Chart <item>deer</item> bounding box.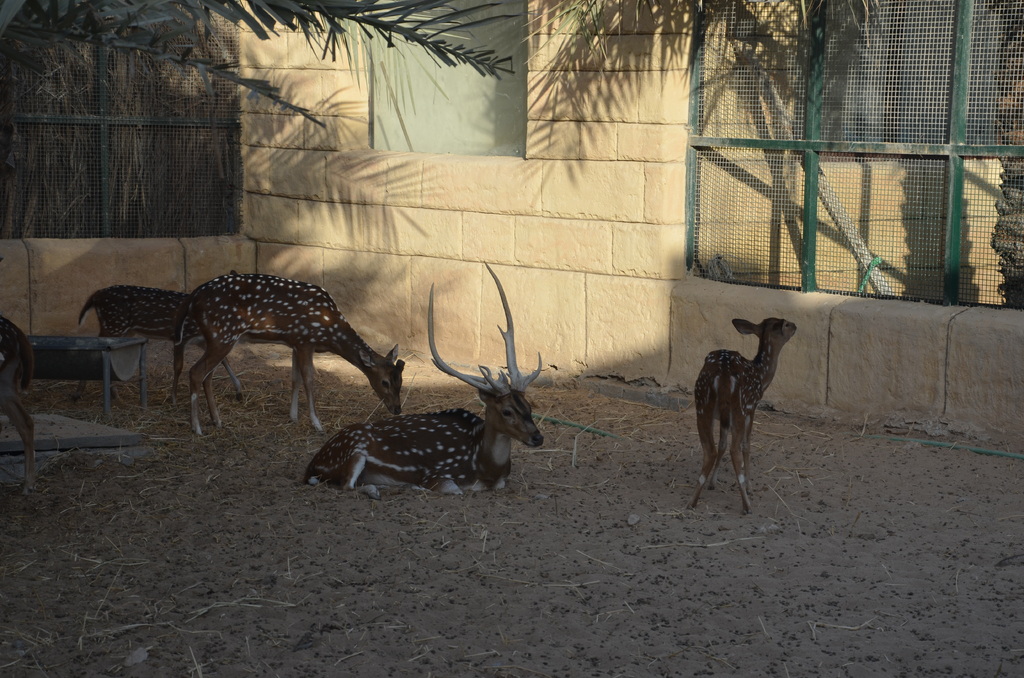
Charted: 172 272 406 435.
